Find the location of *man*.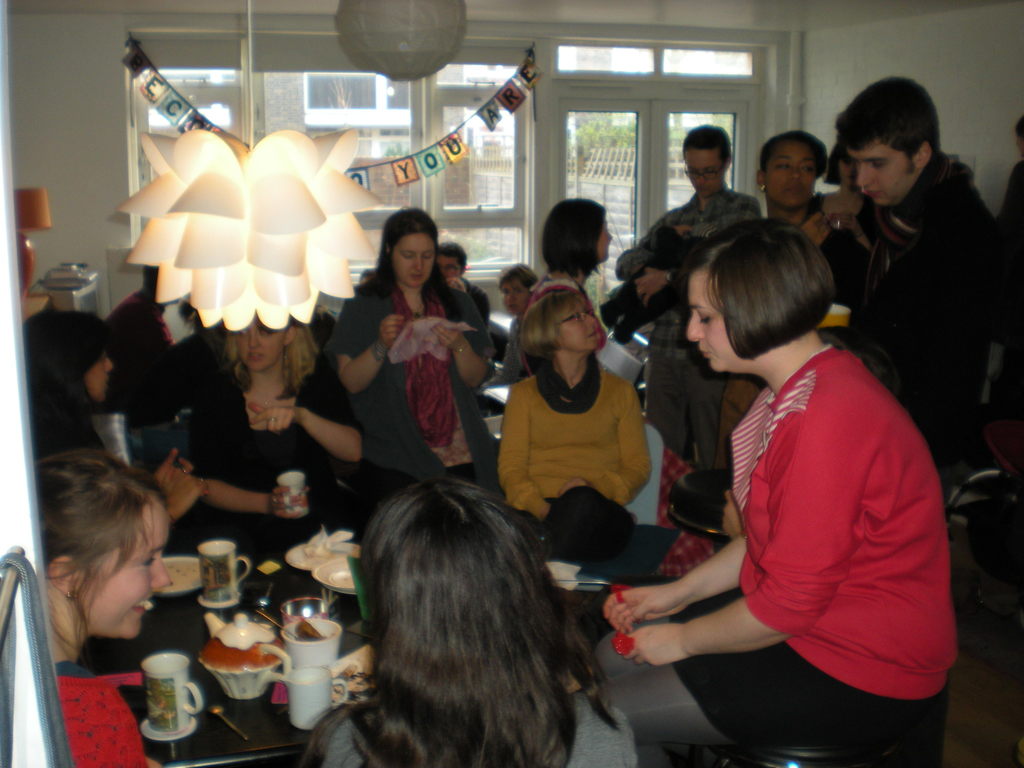
Location: BBox(614, 120, 760, 473).
